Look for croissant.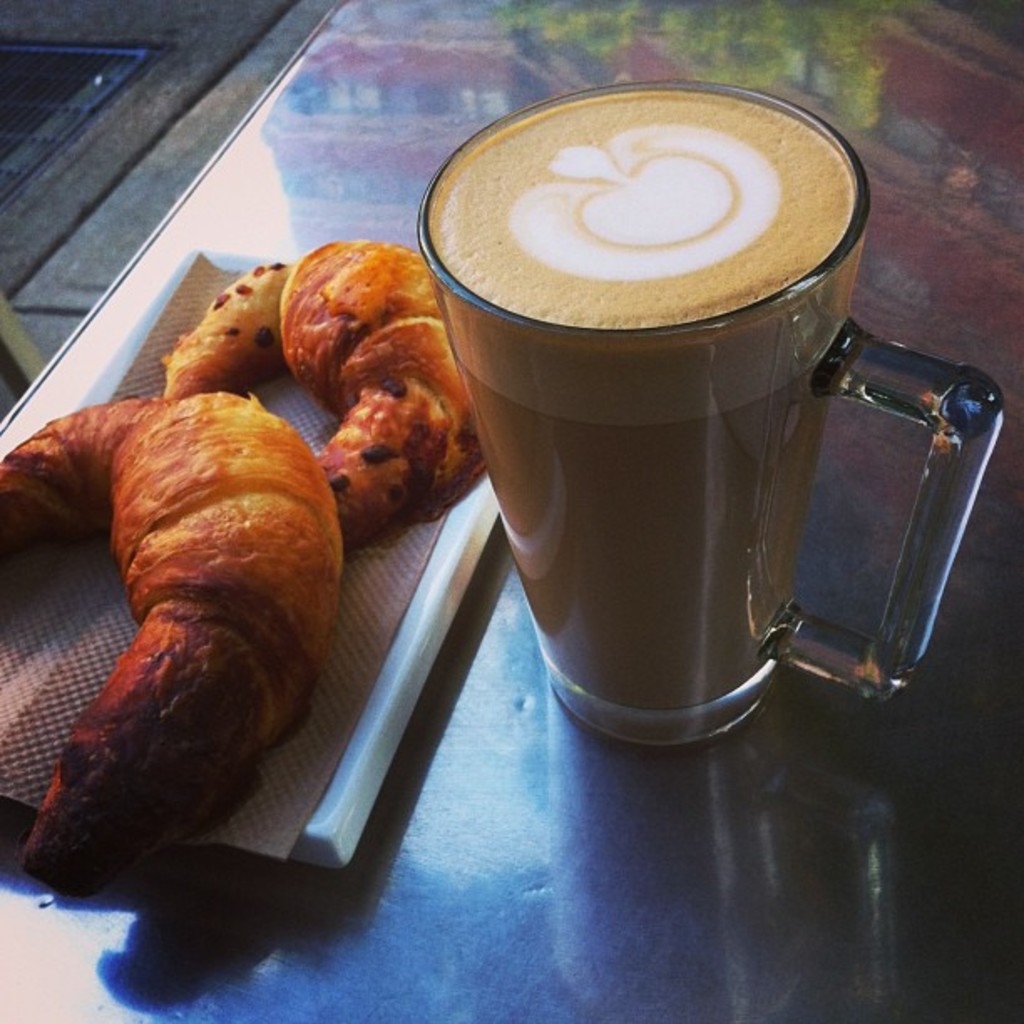
Found: bbox=[0, 380, 325, 890].
